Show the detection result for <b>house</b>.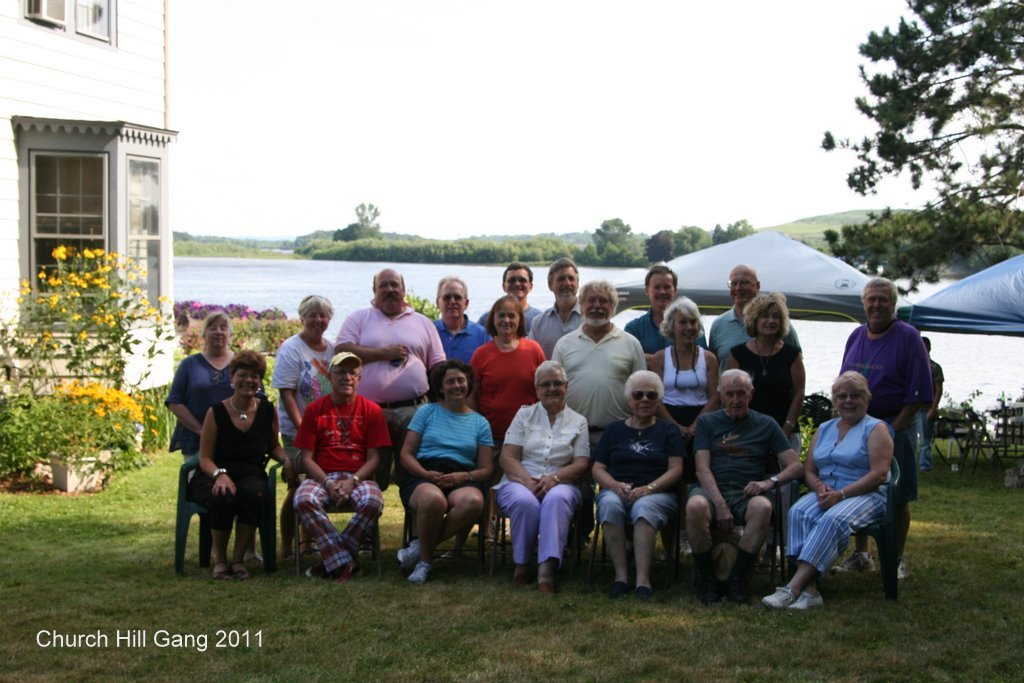
{"left": 0, "top": 0, "right": 183, "bottom": 437}.
